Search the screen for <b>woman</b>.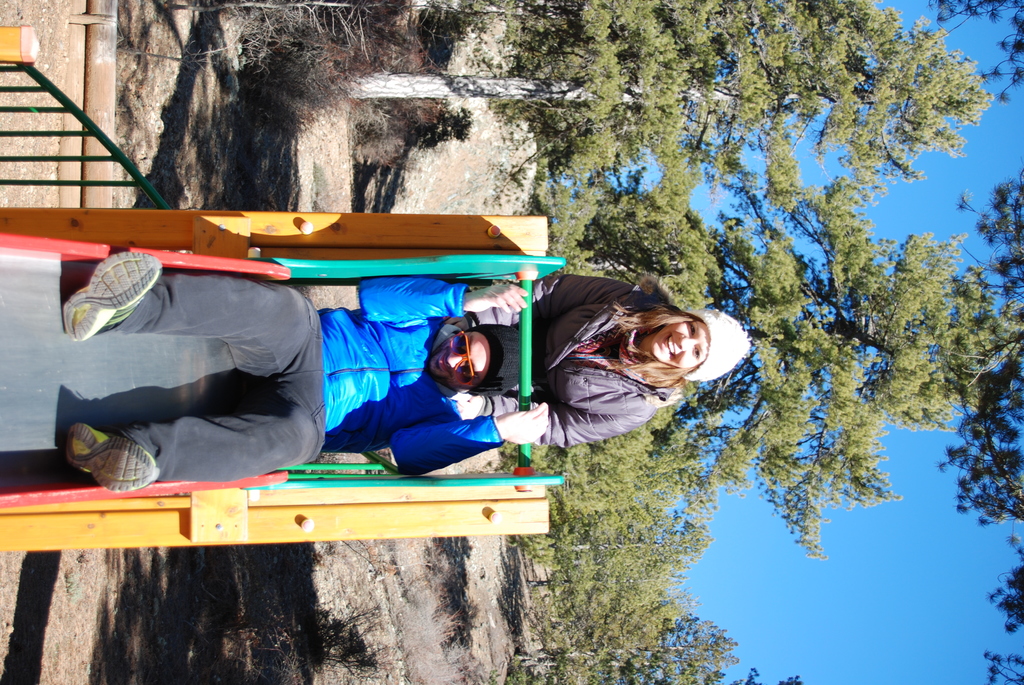
Found at 471 267 756 450.
